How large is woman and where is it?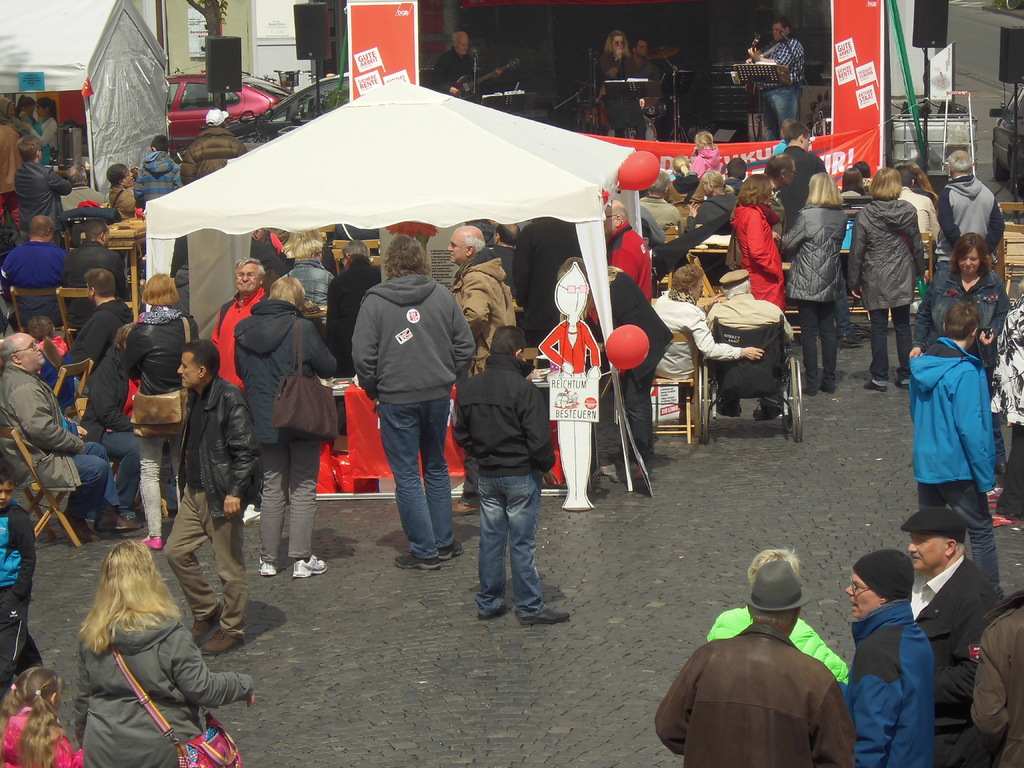
Bounding box: [x1=684, y1=128, x2=735, y2=185].
